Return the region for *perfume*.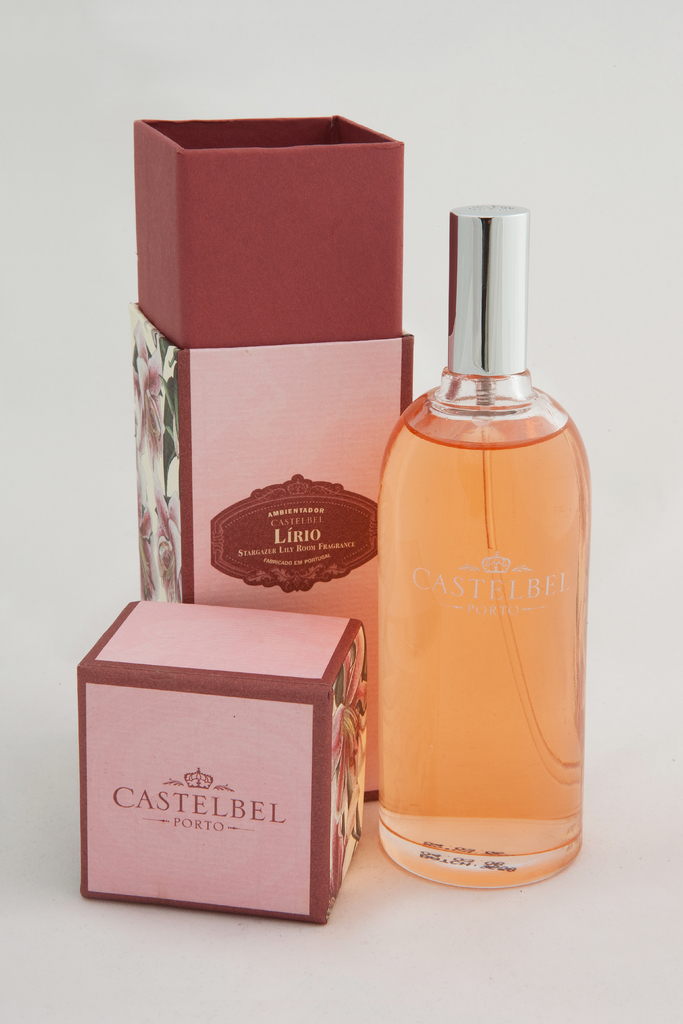
bbox(380, 200, 597, 890).
